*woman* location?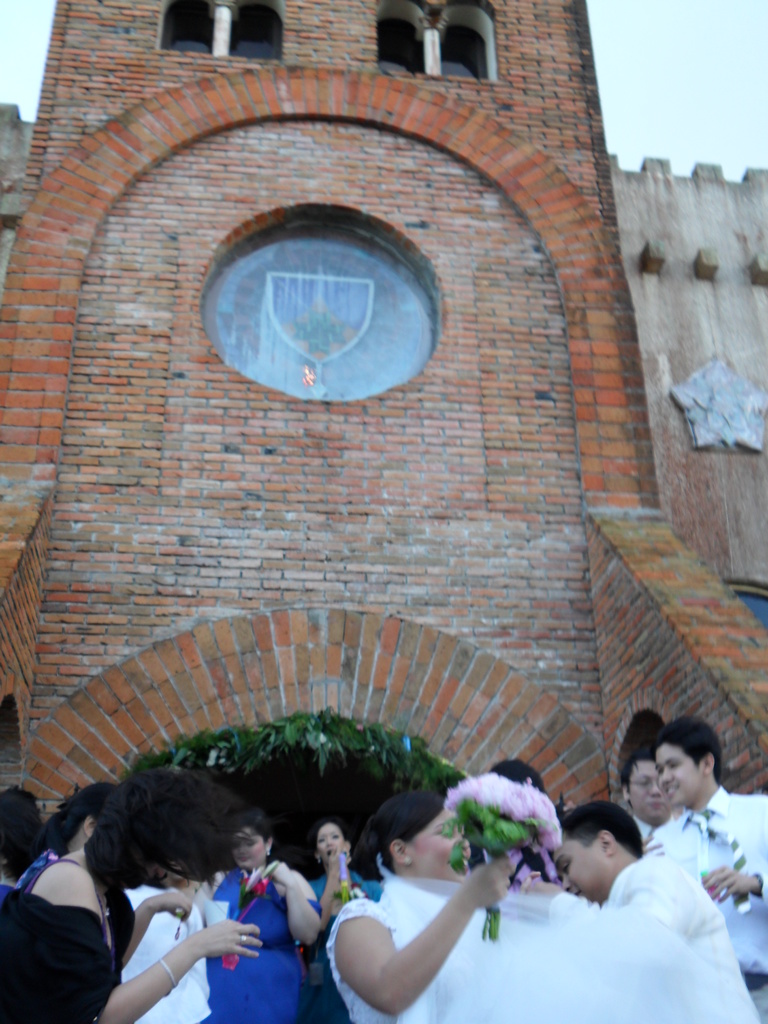
bbox(196, 805, 321, 1023)
